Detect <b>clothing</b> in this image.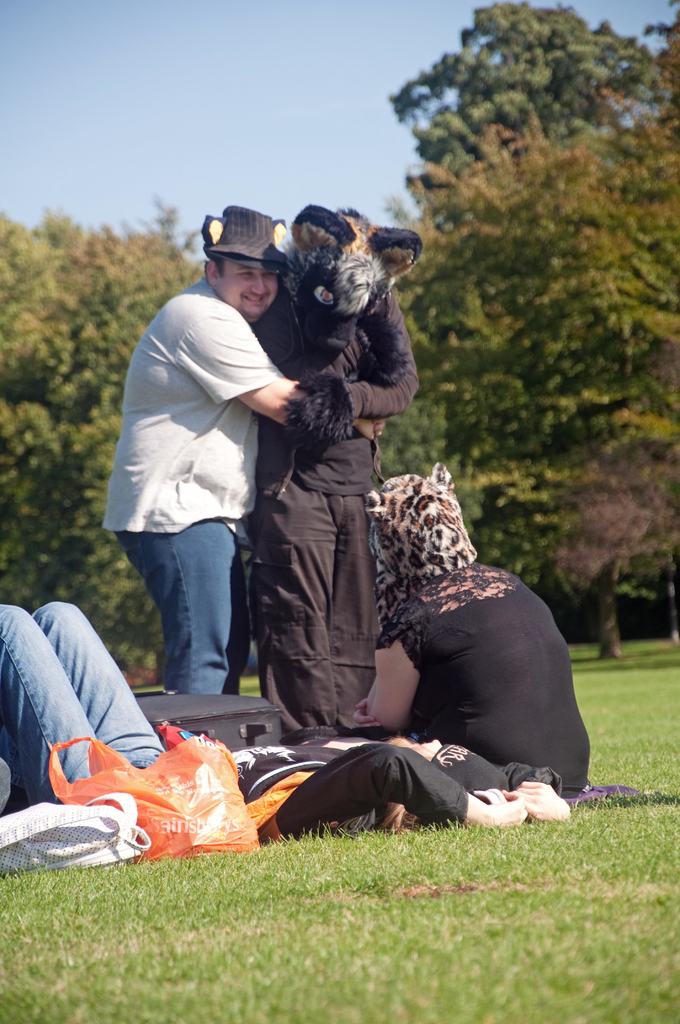
Detection: rect(102, 268, 311, 722).
